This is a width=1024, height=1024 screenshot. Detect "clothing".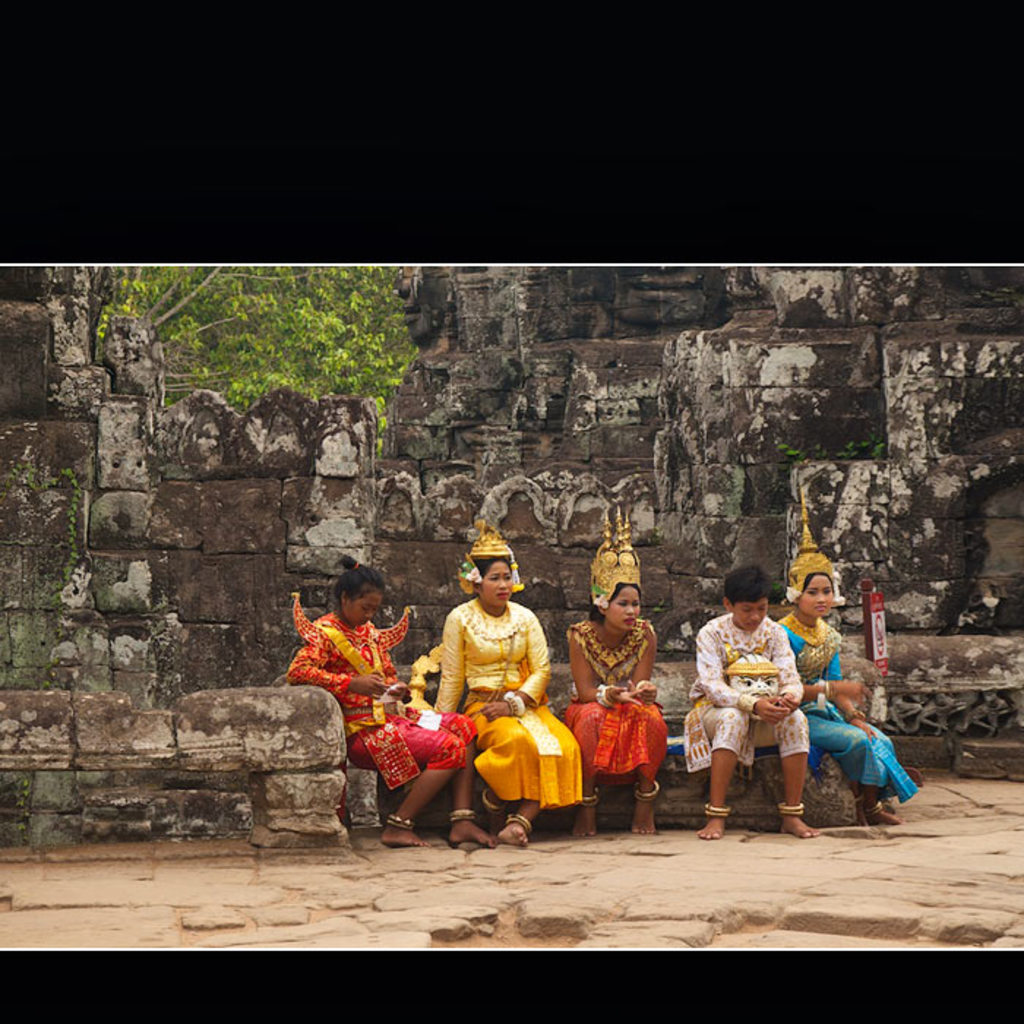
<region>290, 614, 474, 794</region>.
